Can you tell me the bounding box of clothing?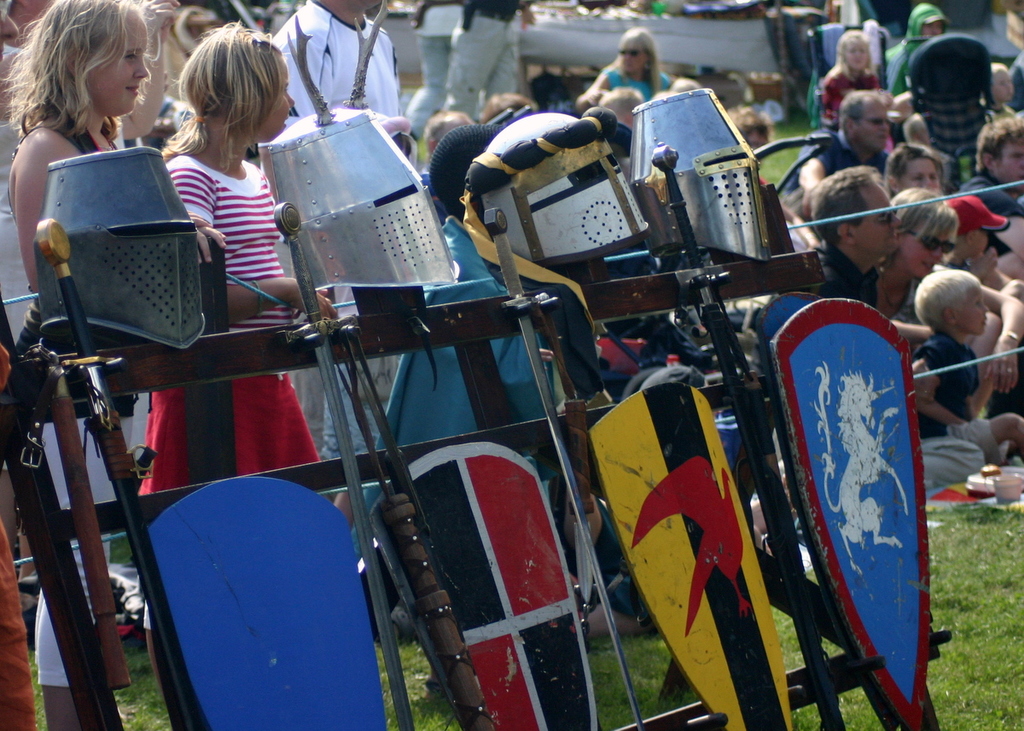
left=372, top=213, right=577, bottom=561.
